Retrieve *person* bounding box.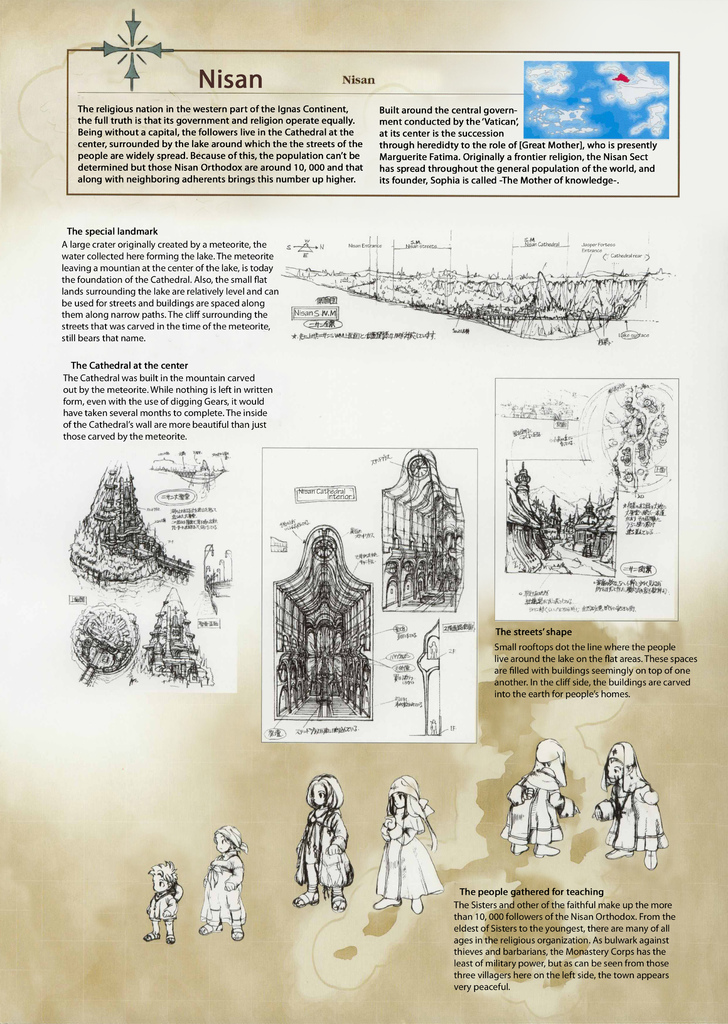
Bounding box: (x1=142, y1=865, x2=184, y2=941).
